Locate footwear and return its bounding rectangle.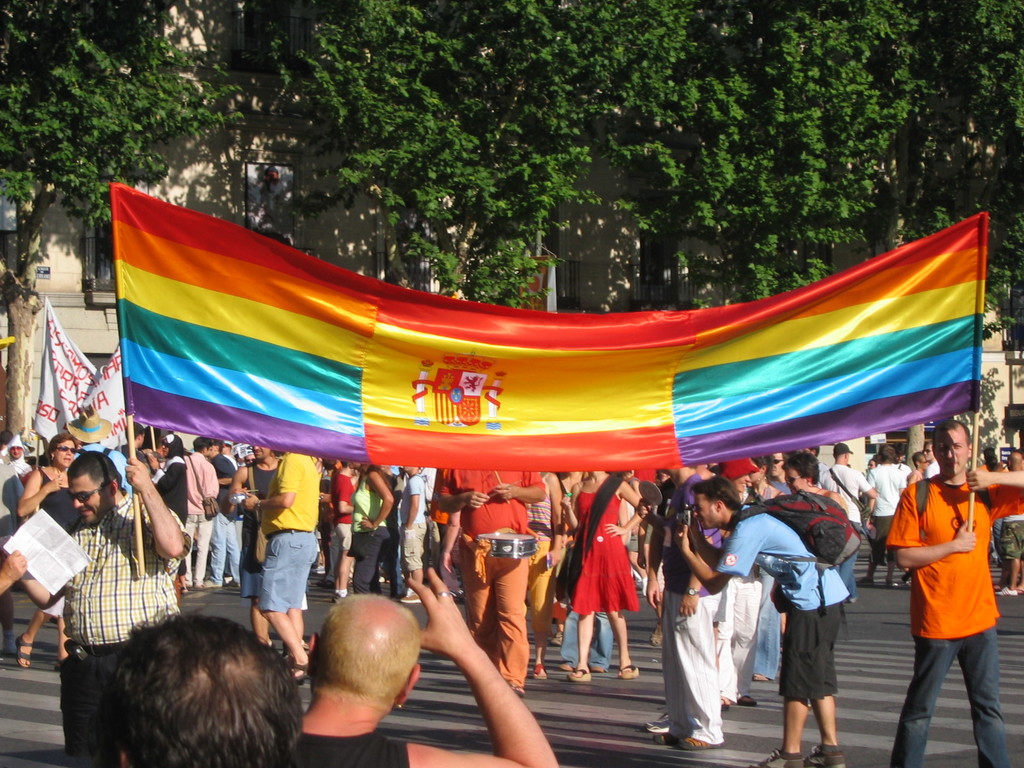
(398, 596, 418, 605).
